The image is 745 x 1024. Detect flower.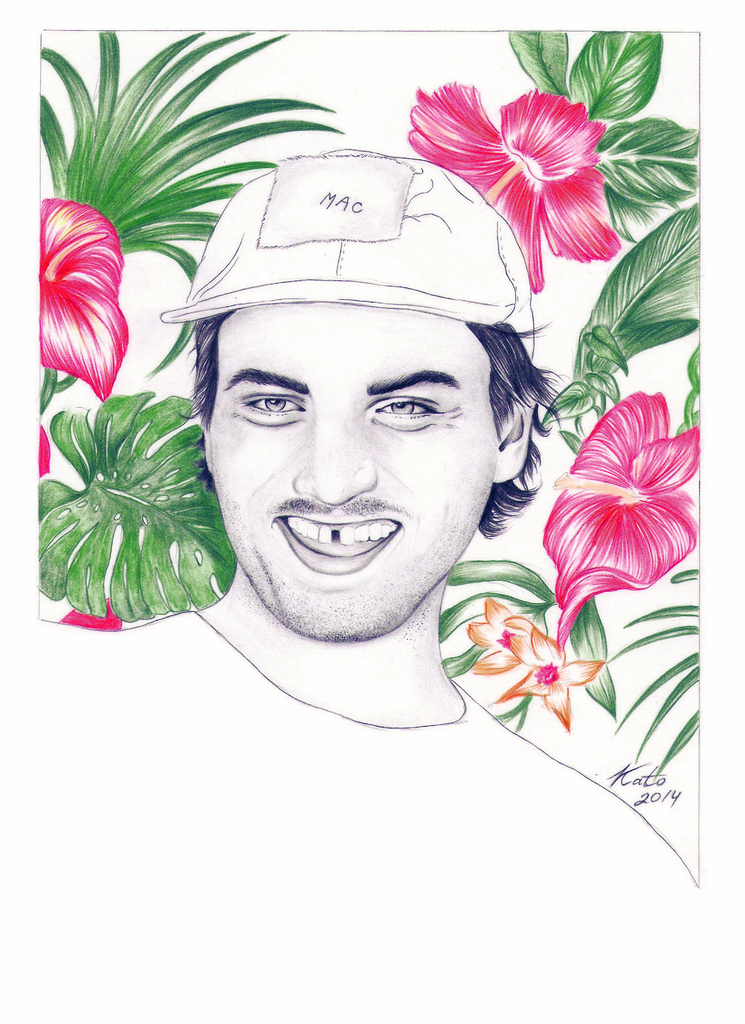
Detection: pyautogui.locateOnScreen(467, 596, 532, 675).
